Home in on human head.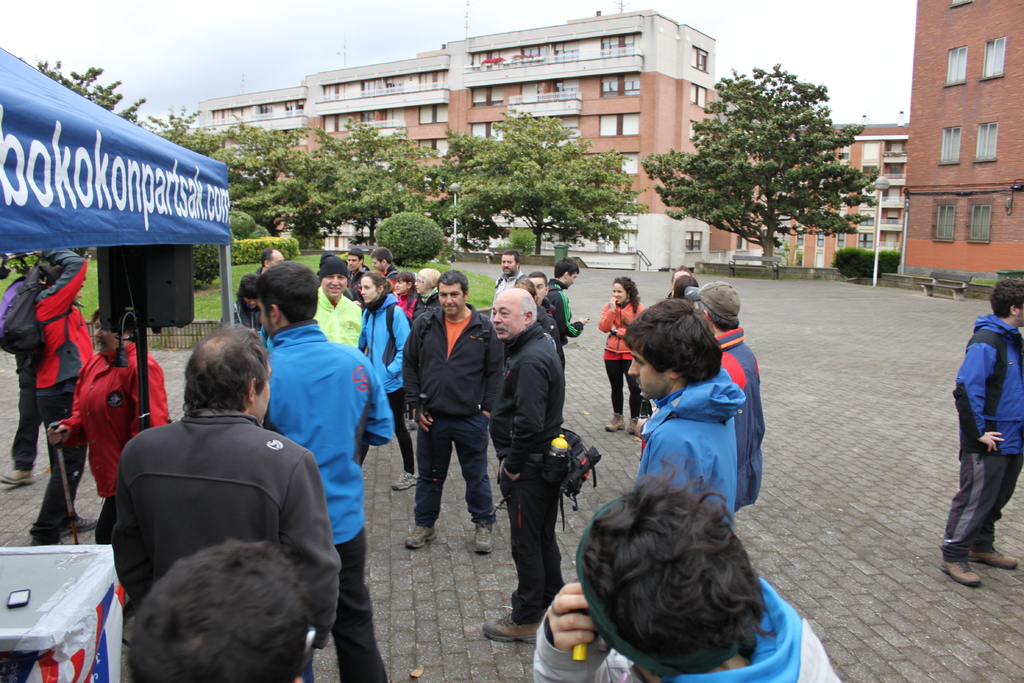
Homed in at [372, 245, 394, 268].
